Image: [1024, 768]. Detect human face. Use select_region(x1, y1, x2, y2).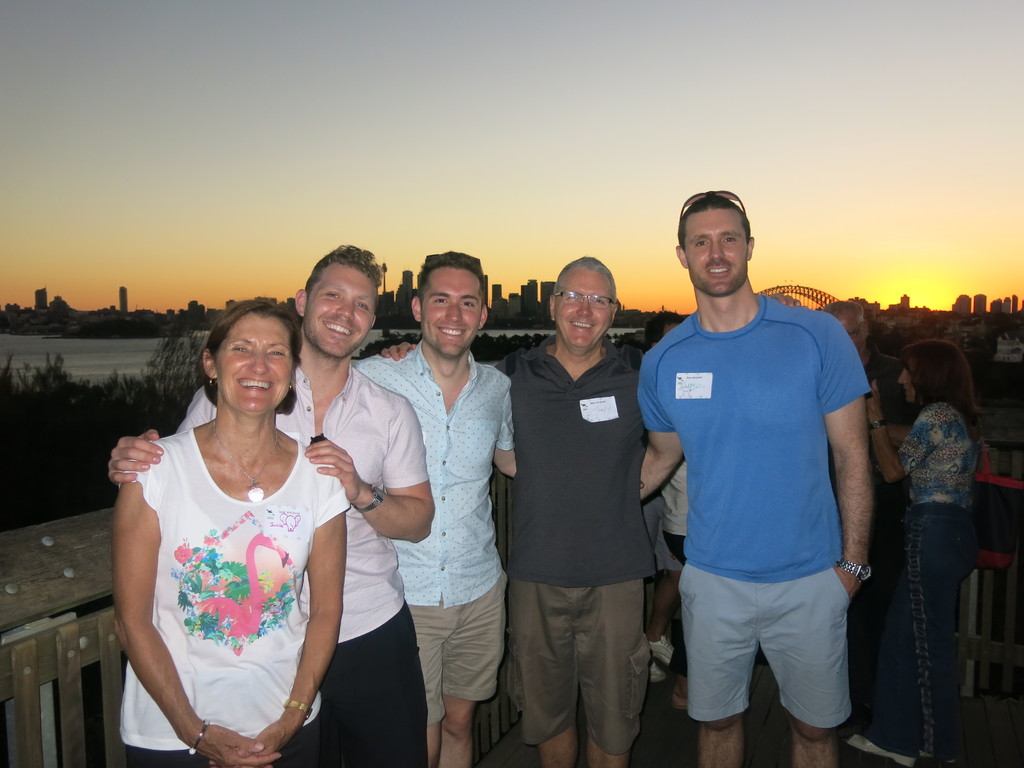
select_region(839, 321, 862, 352).
